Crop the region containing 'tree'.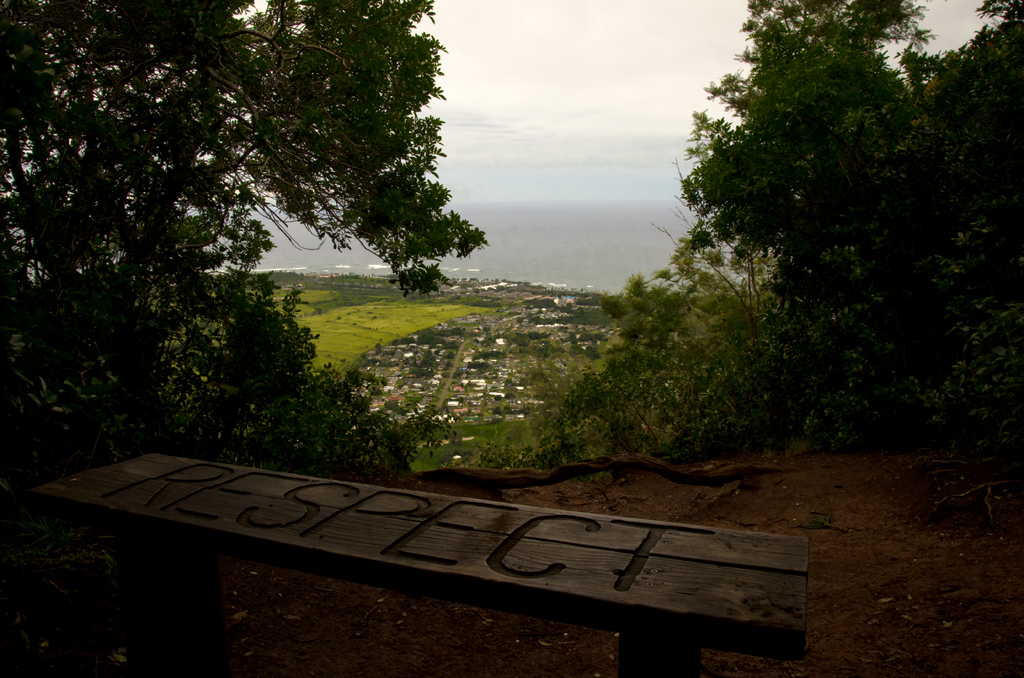
Crop region: pyautogui.locateOnScreen(360, 352, 369, 367).
